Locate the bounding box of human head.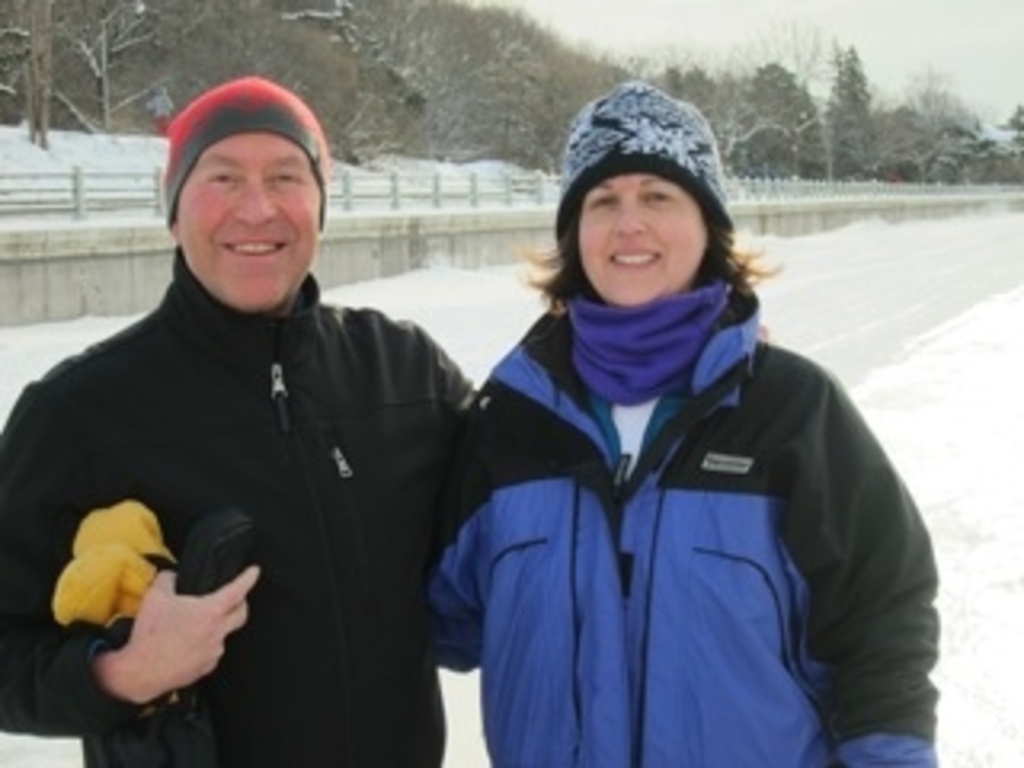
Bounding box: <box>541,93,736,304</box>.
